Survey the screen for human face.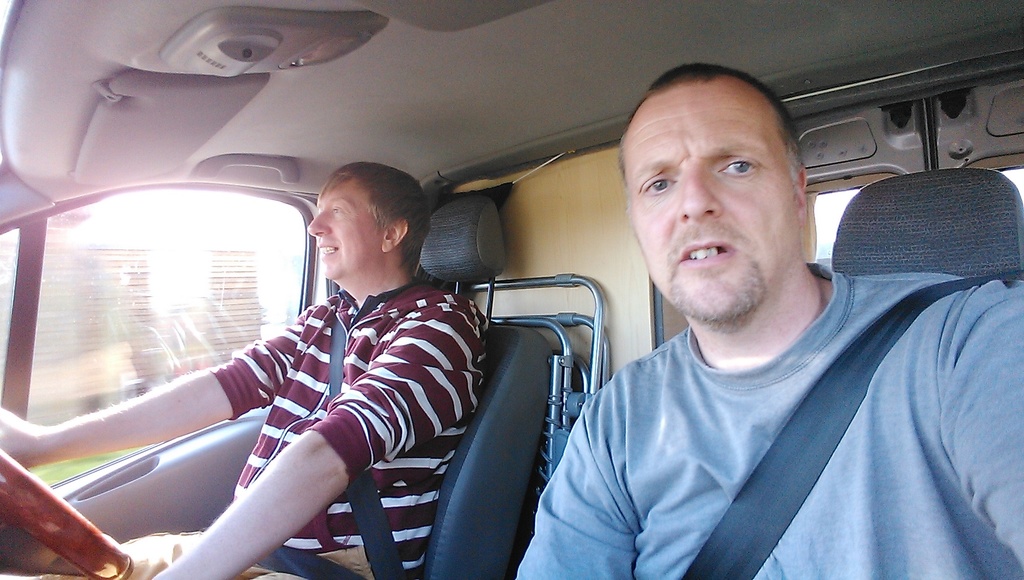
Survey found: {"left": 624, "top": 79, "right": 792, "bottom": 312}.
